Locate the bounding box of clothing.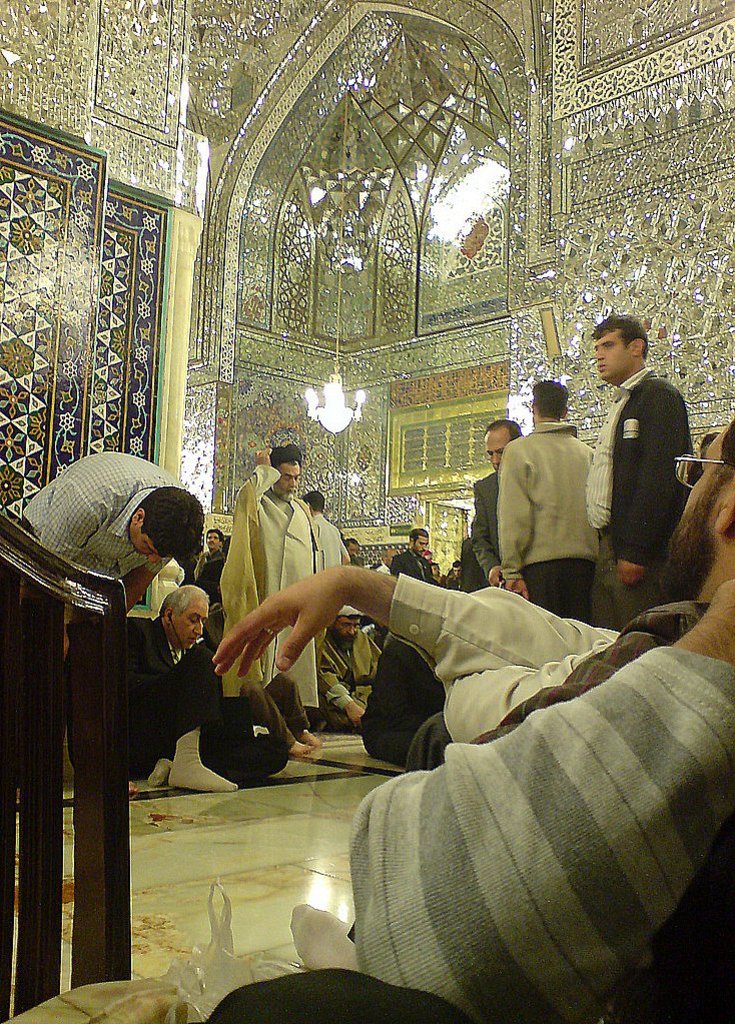
Bounding box: x1=353, y1=682, x2=734, y2=1023.
